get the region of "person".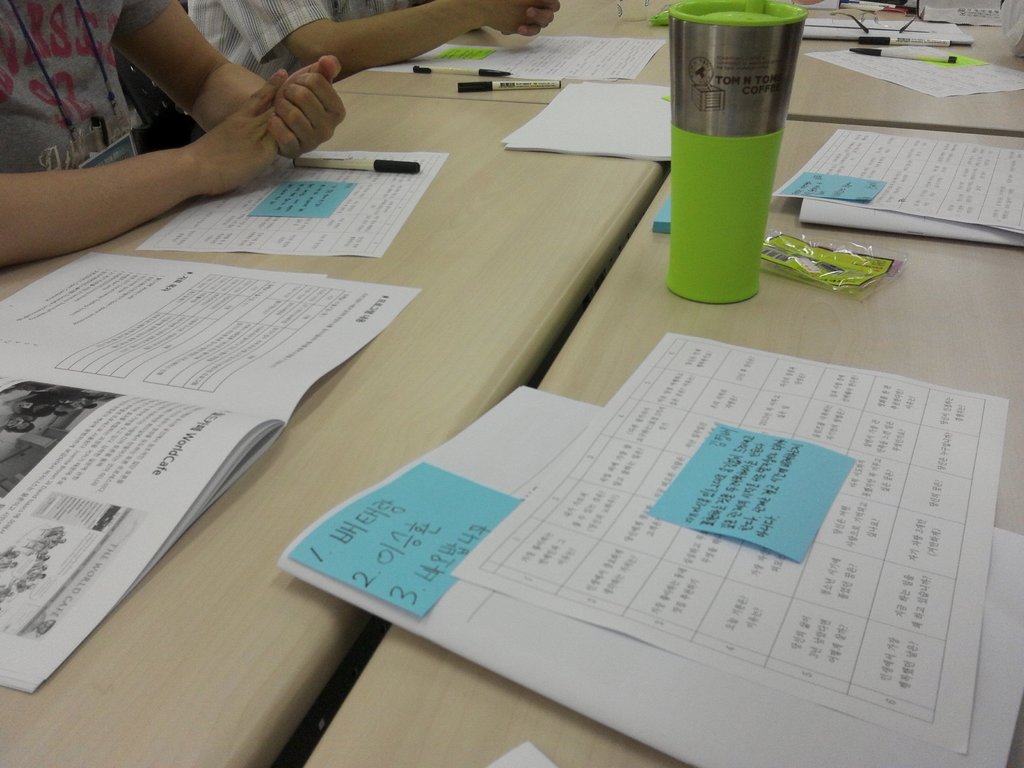
(x1=3, y1=0, x2=348, y2=266).
